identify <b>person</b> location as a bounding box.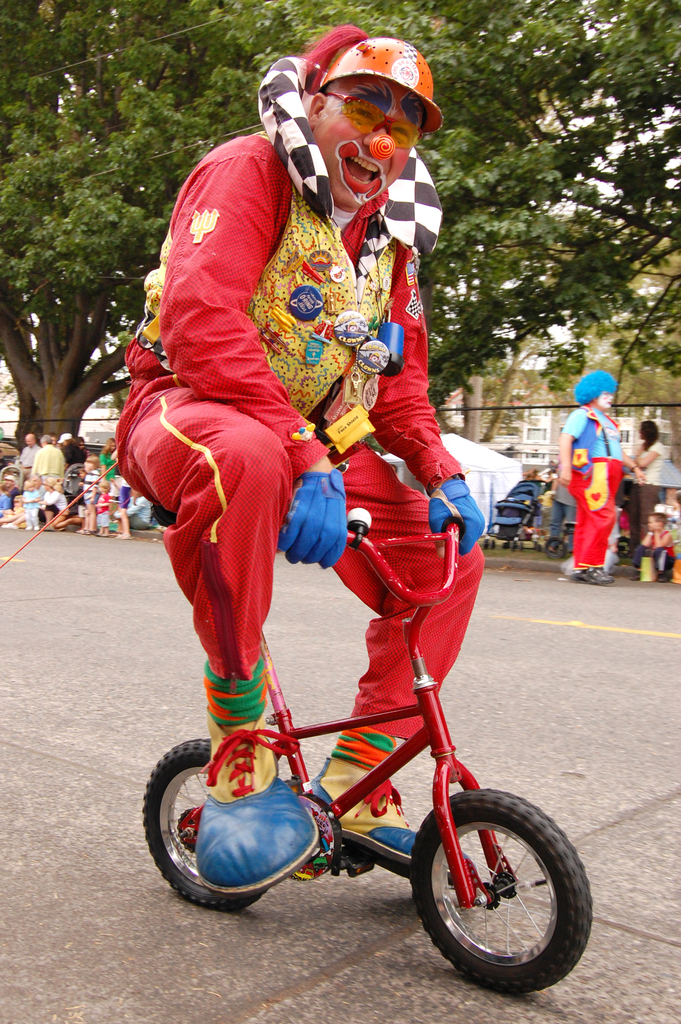
[left=548, top=364, right=627, bottom=588].
